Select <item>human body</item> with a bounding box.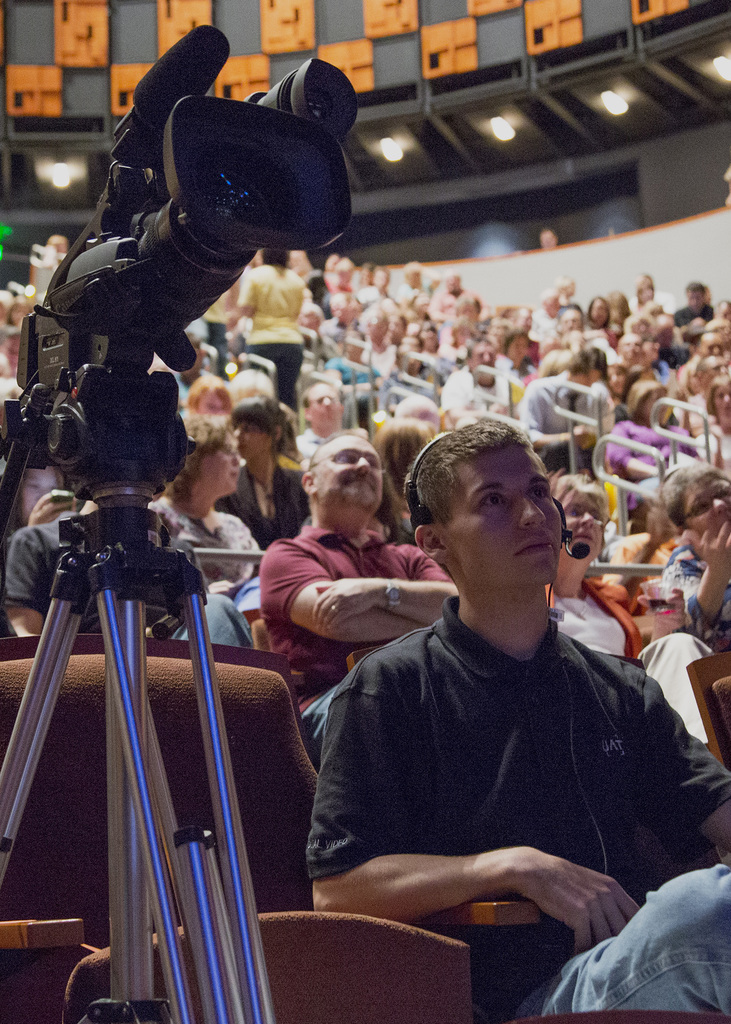
l=377, t=418, r=435, b=540.
